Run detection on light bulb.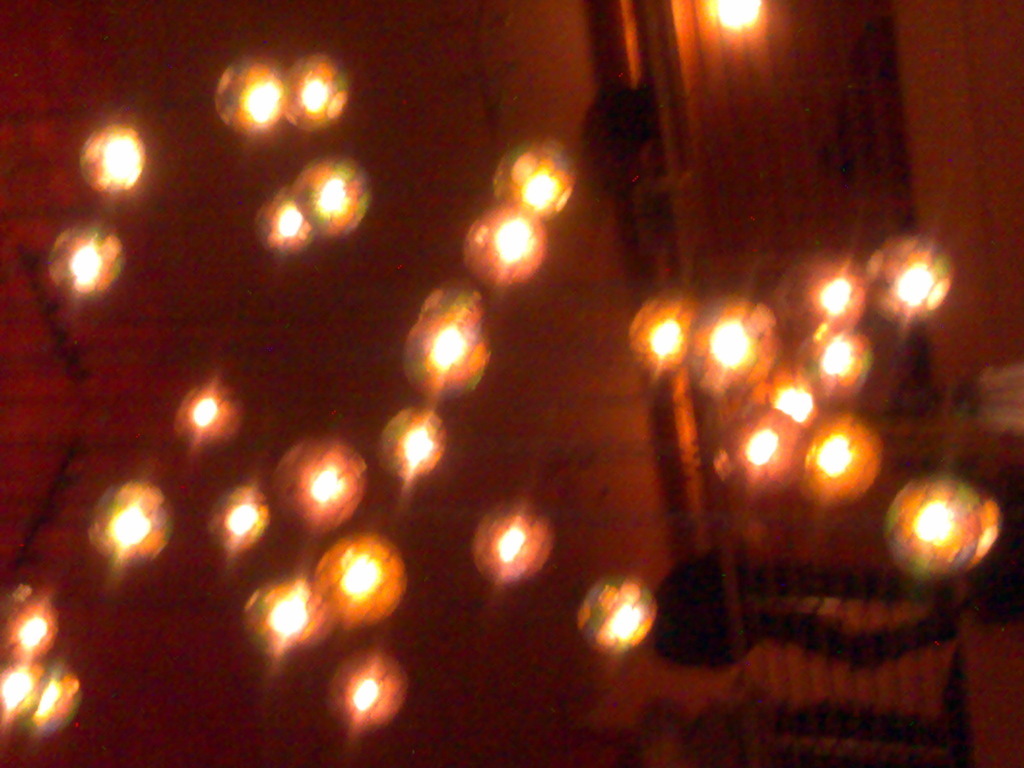
Result: [left=344, top=553, right=386, bottom=600].
